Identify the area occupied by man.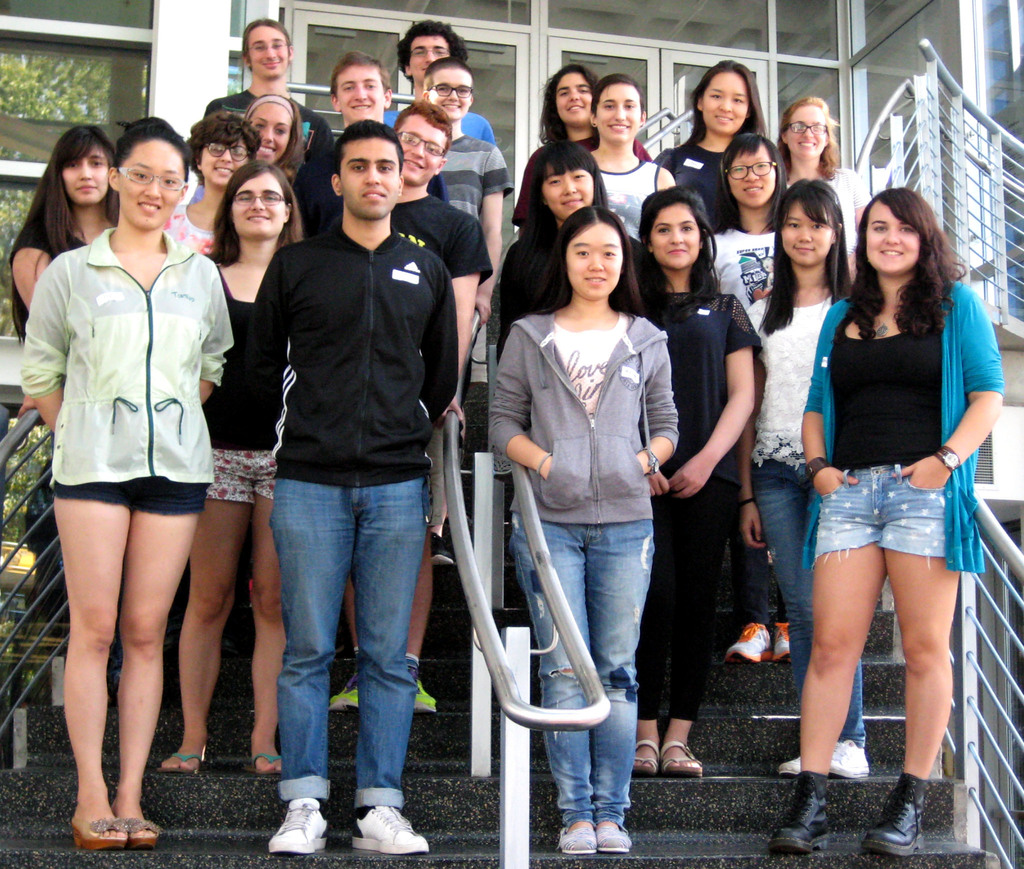
Area: box=[307, 104, 495, 711].
